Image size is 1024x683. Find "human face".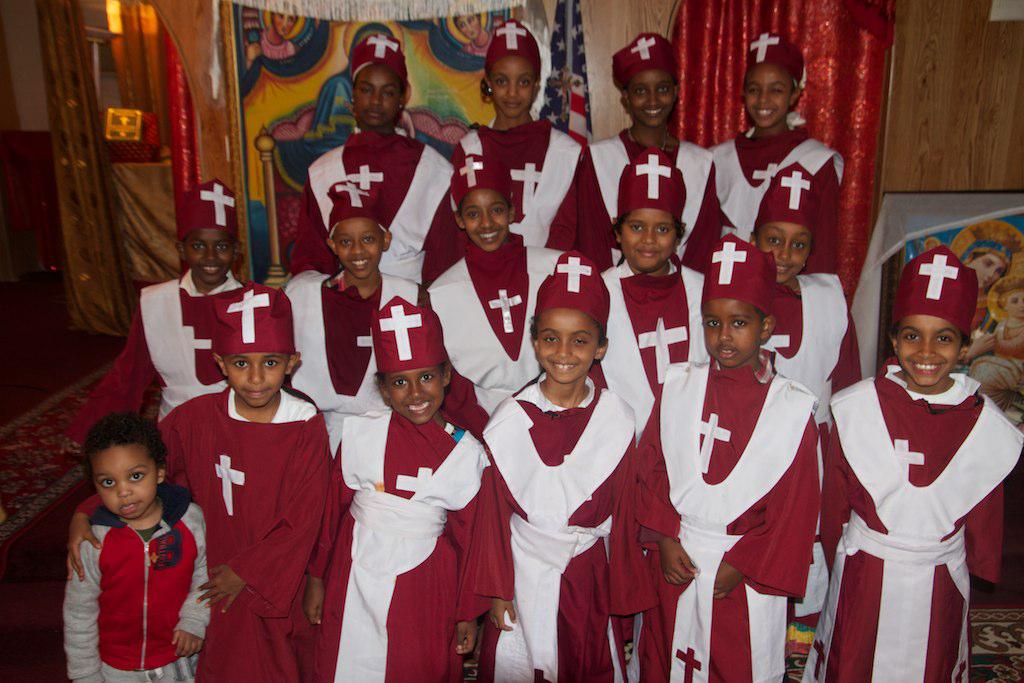
detection(623, 208, 674, 272).
